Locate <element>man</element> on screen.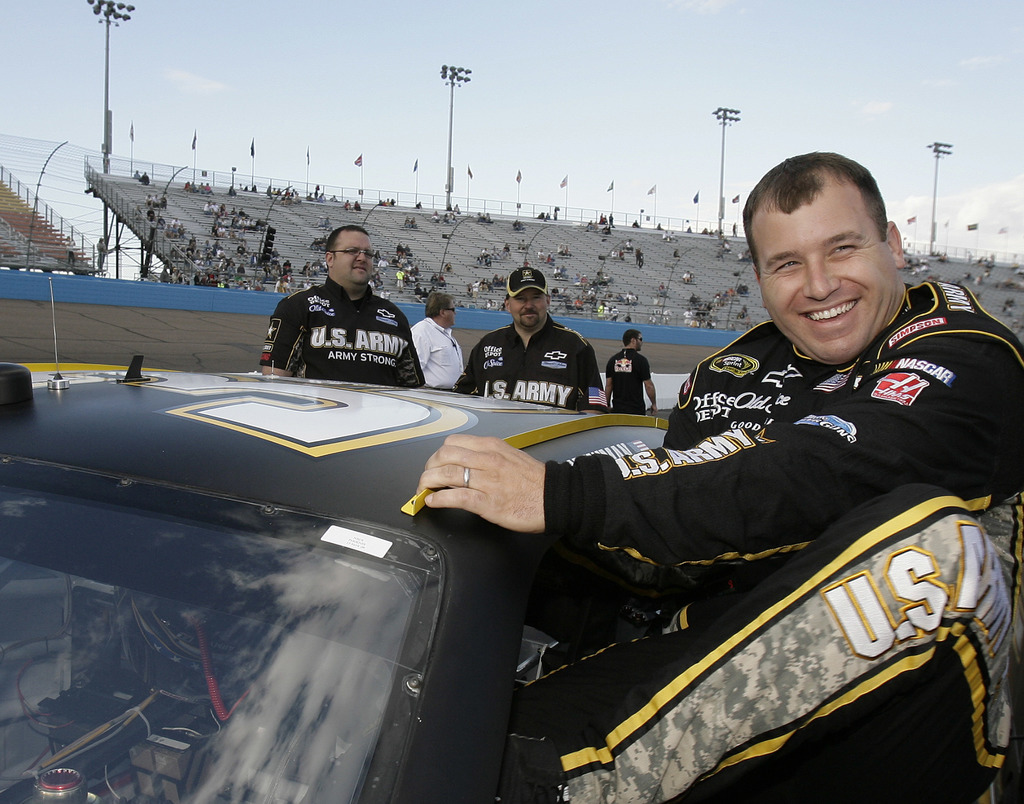
On screen at [left=406, top=298, right=468, bottom=401].
